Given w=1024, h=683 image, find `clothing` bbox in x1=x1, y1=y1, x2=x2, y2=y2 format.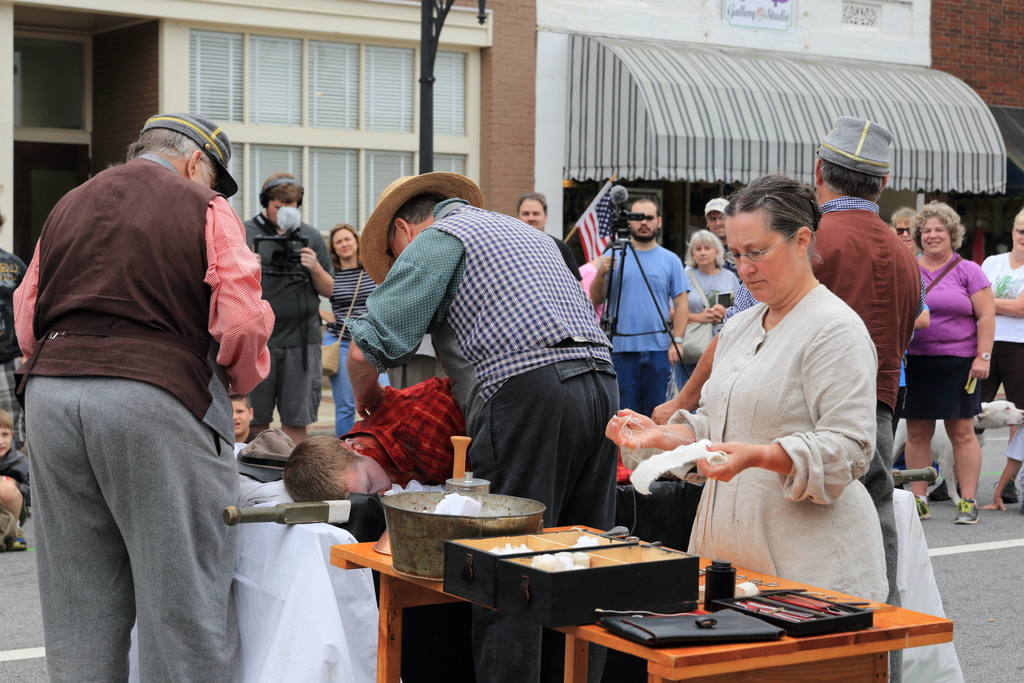
x1=662, y1=251, x2=897, y2=600.
